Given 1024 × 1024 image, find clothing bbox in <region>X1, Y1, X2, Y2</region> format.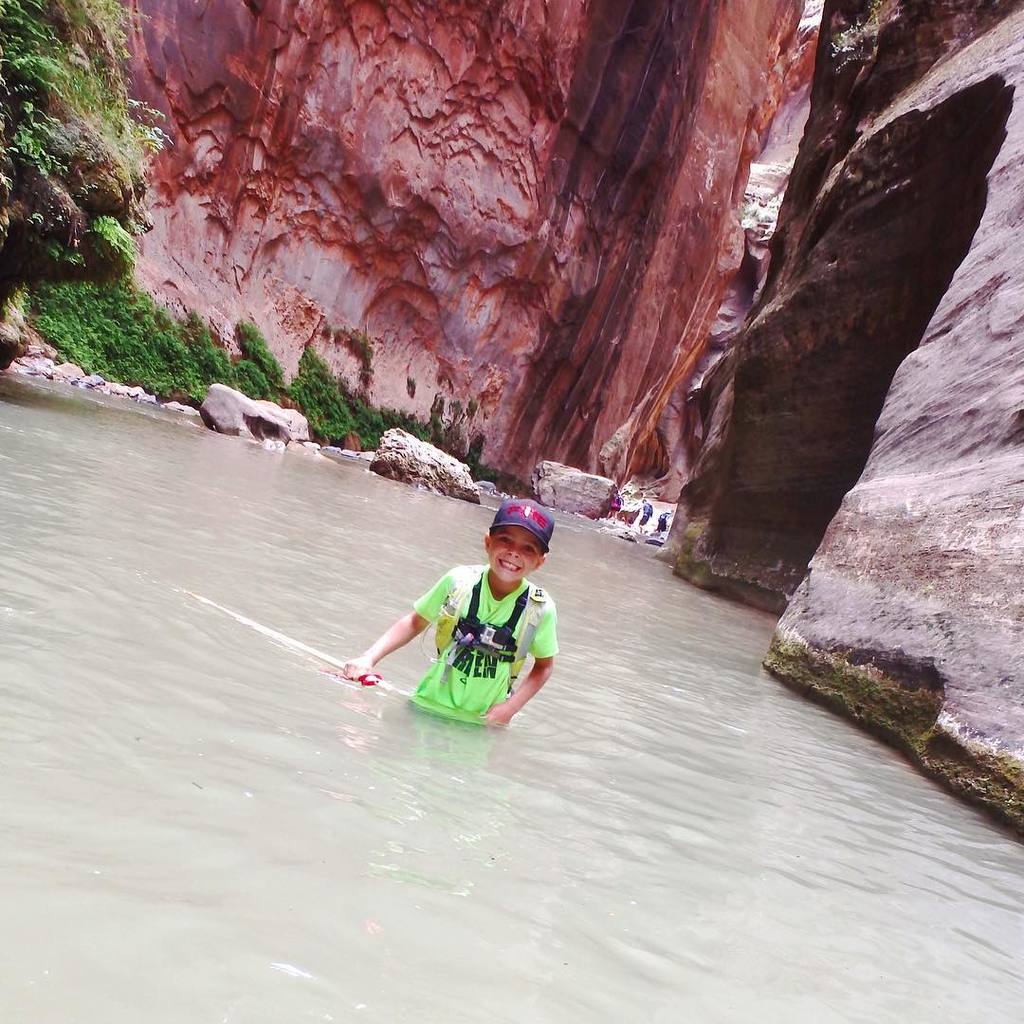
<region>407, 561, 558, 724</region>.
